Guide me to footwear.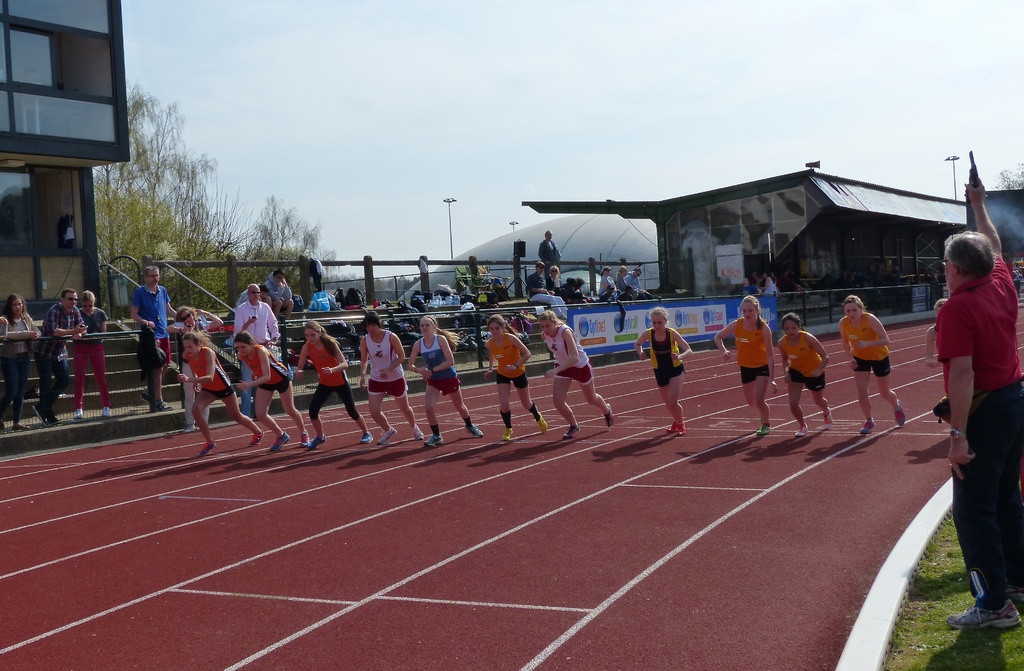
Guidance: 771,380,781,396.
